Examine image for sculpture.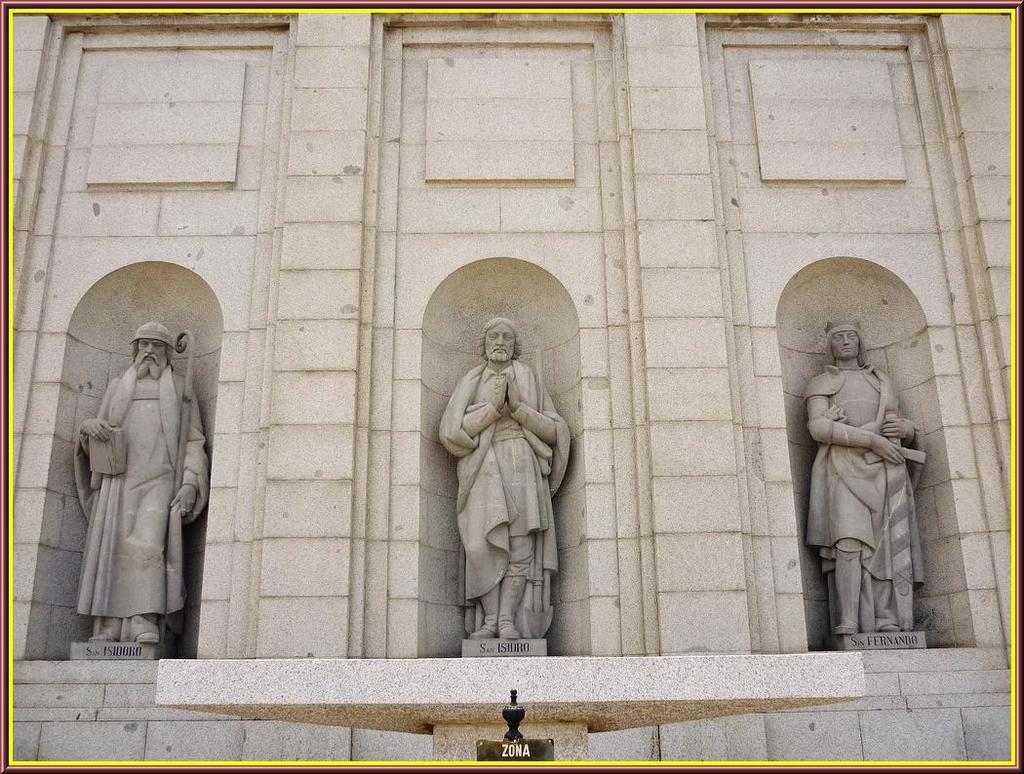
Examination result: left=431, top=272, right=583, bottom=679.
